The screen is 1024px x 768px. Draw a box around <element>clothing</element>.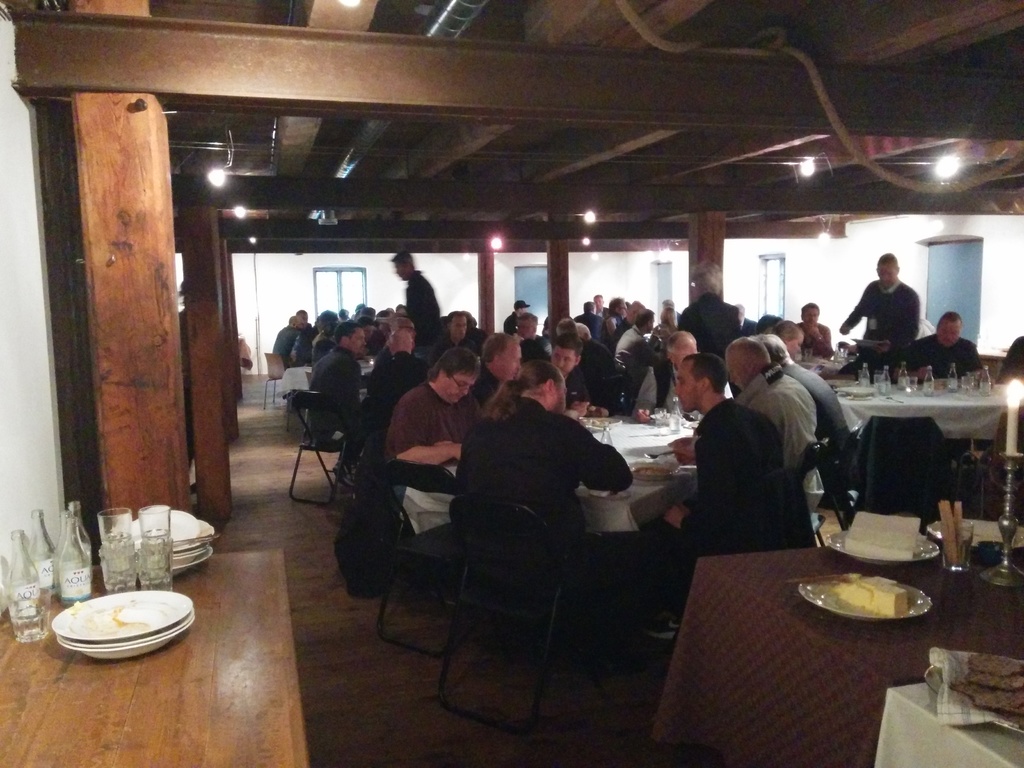
(403,267,438,365).
